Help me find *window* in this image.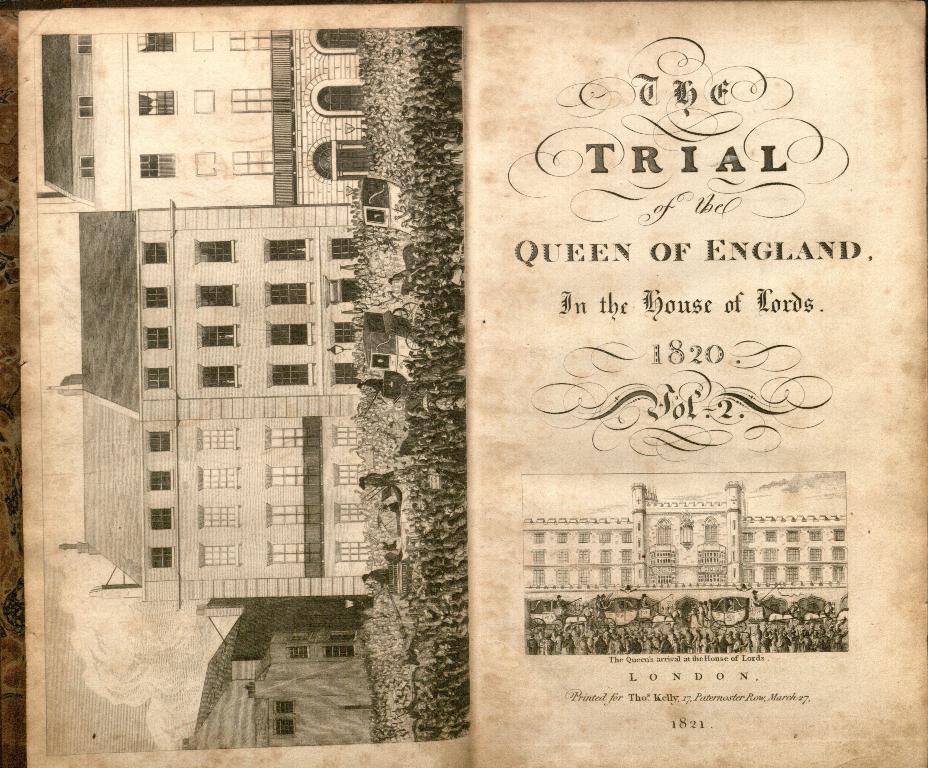
Found it: locate(619, 549, 635, 563).
